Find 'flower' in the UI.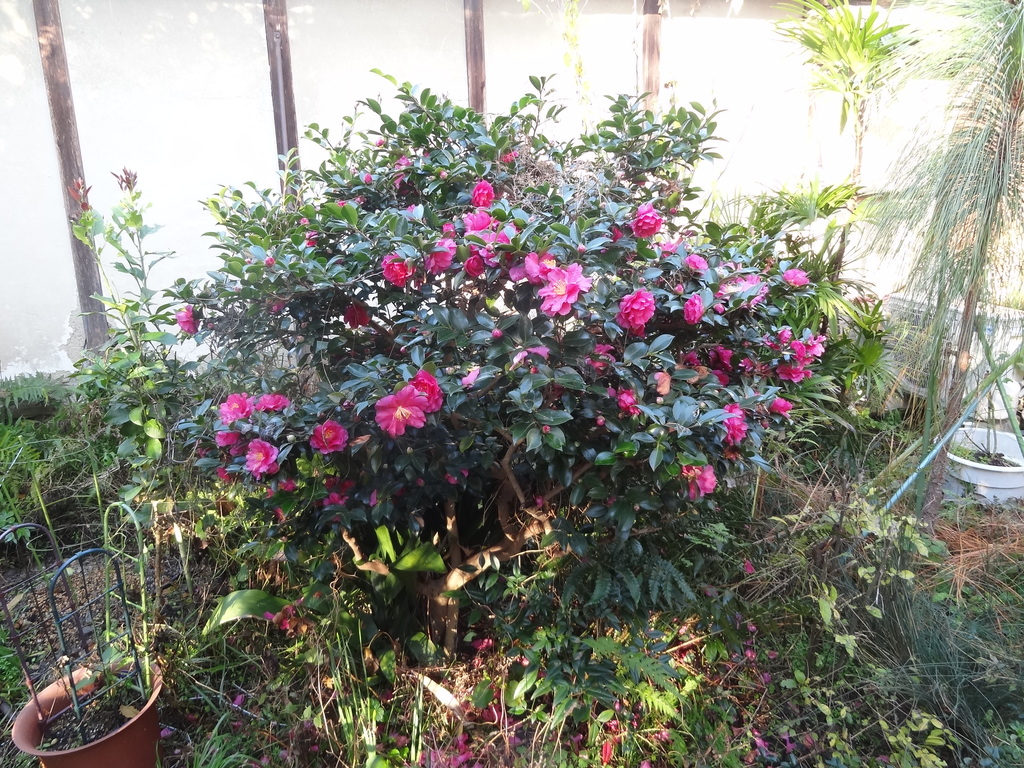
UI element at Rect(675, 352, 708, 382).
